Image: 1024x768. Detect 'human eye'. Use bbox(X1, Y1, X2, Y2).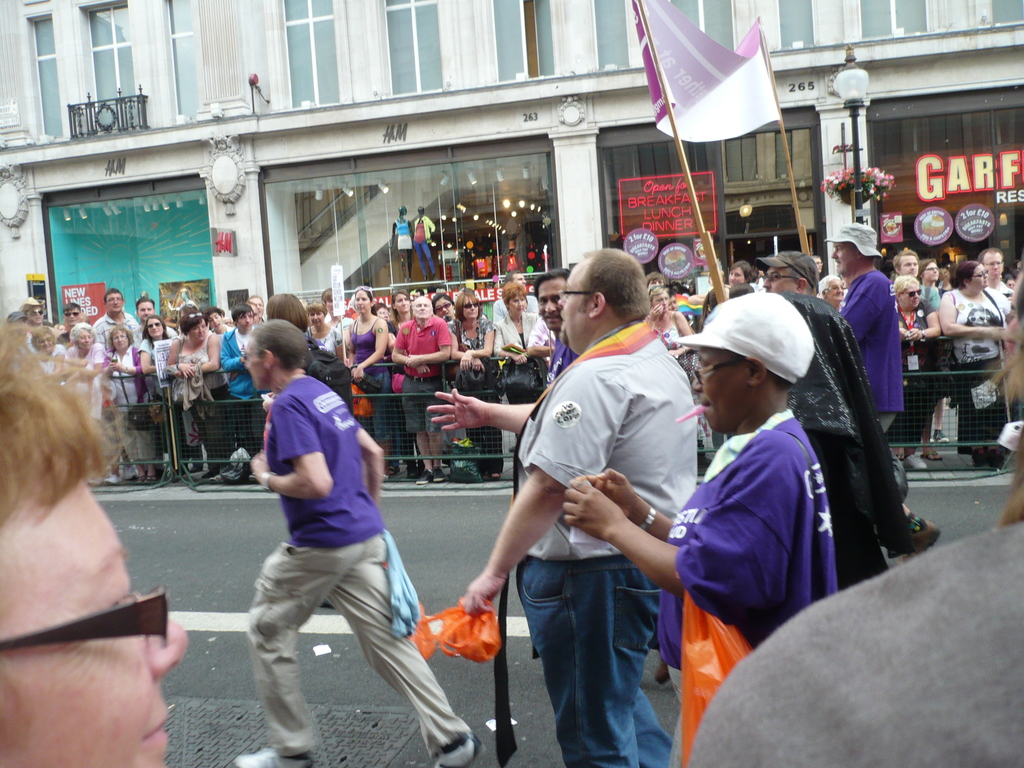
bbox(567, 287, 574, 296).
